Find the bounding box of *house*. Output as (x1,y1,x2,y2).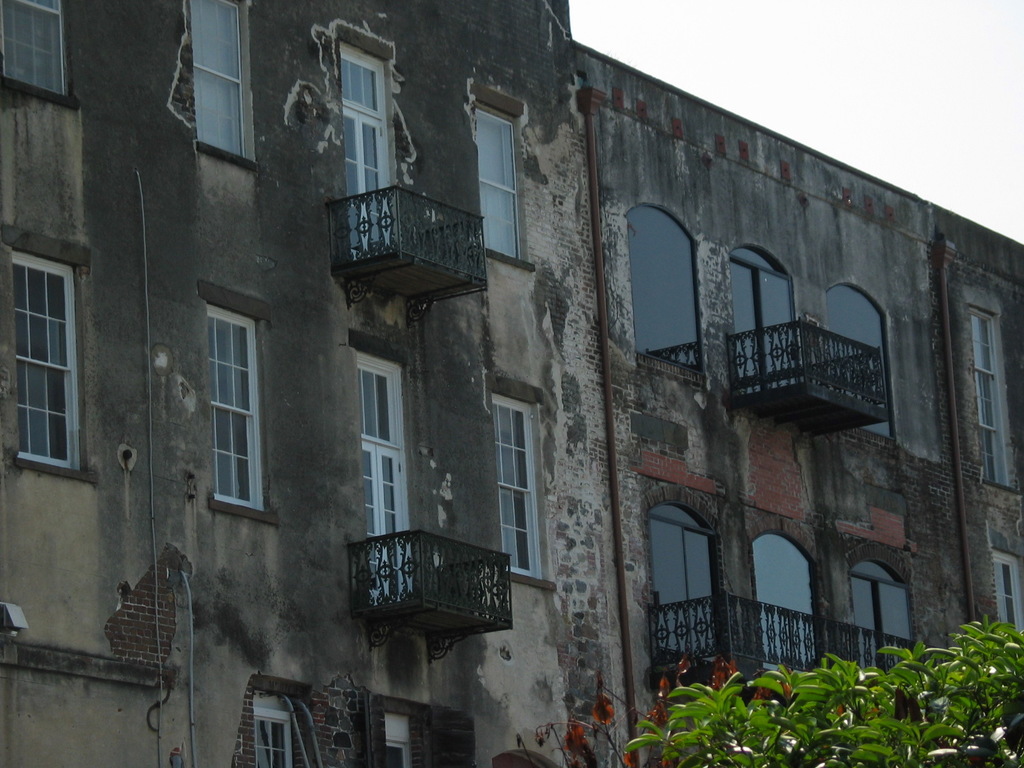
(43,0,979,739).
